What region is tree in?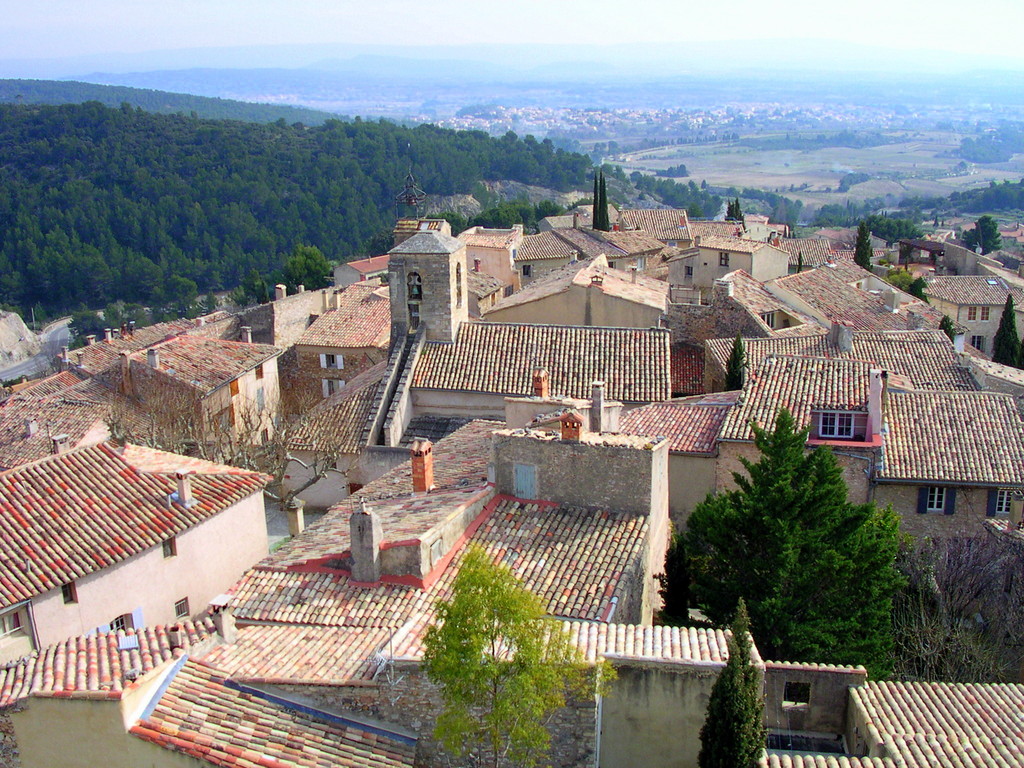
select_region(411, 555, 616, 767).
